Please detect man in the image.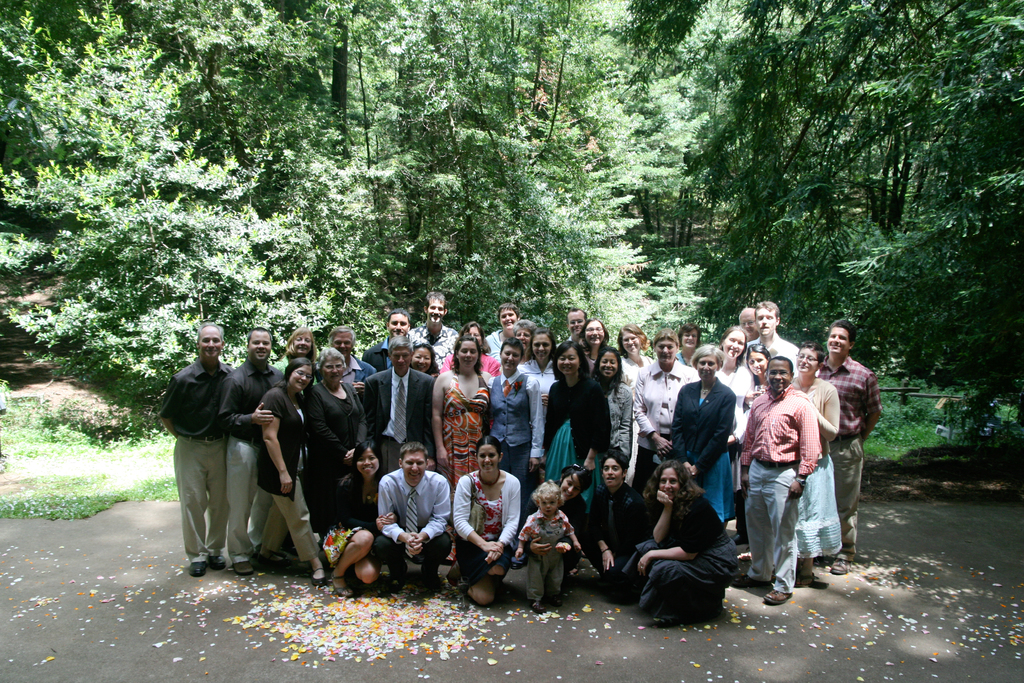
locate(352, 334, 438, 497).
